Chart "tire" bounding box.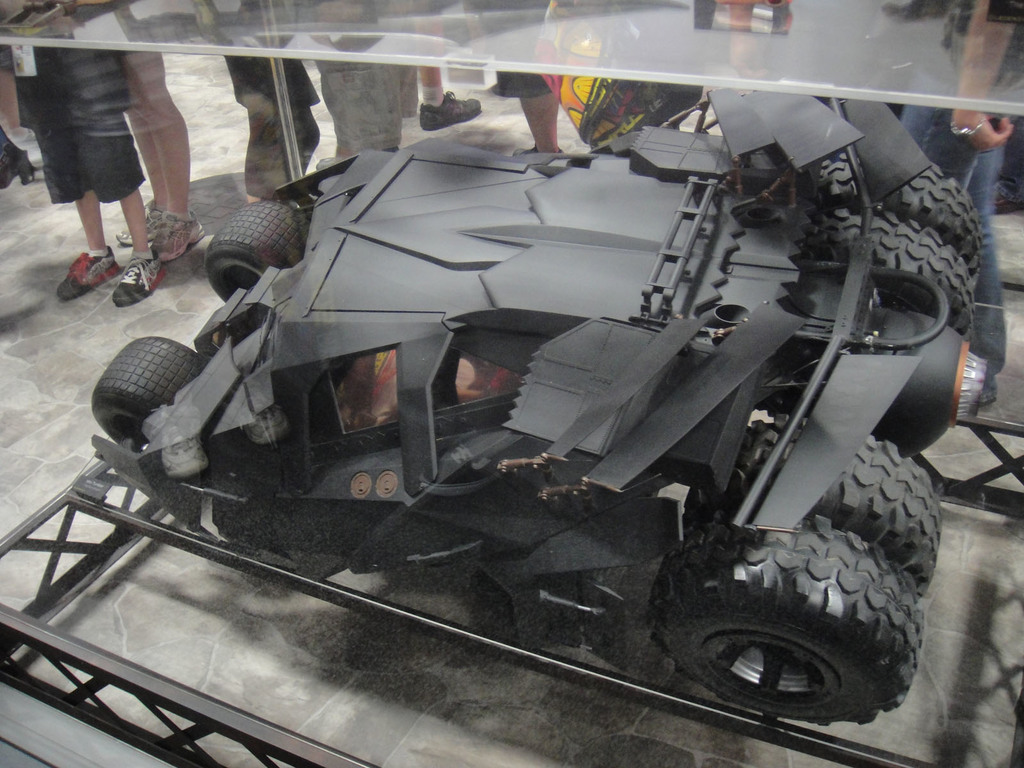
Charted: locate(785, 145, 986, 270).
